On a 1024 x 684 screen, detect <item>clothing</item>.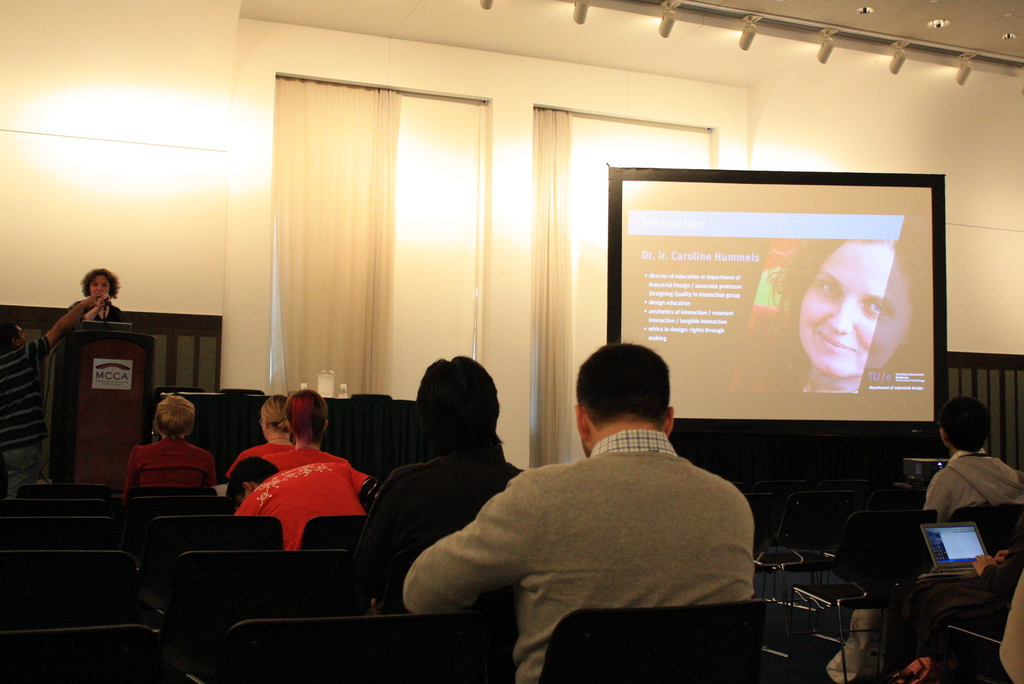
<box>429,414,768,656</box>.
